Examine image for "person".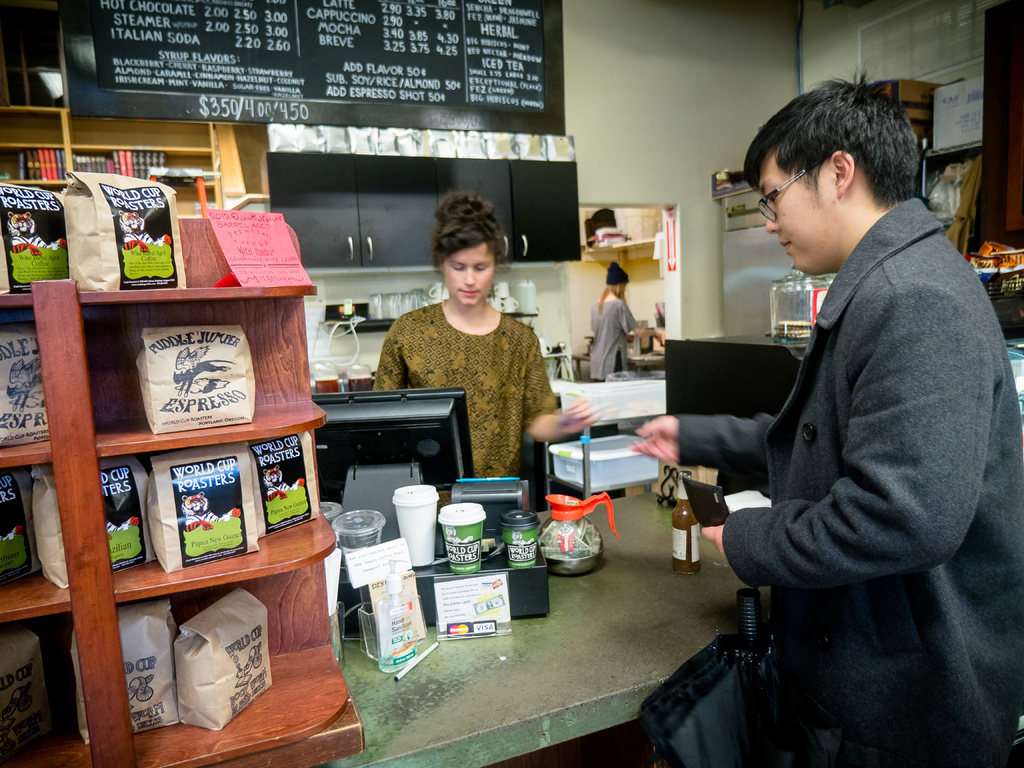
Examination result: detection(692, 69, 1004, 767).
